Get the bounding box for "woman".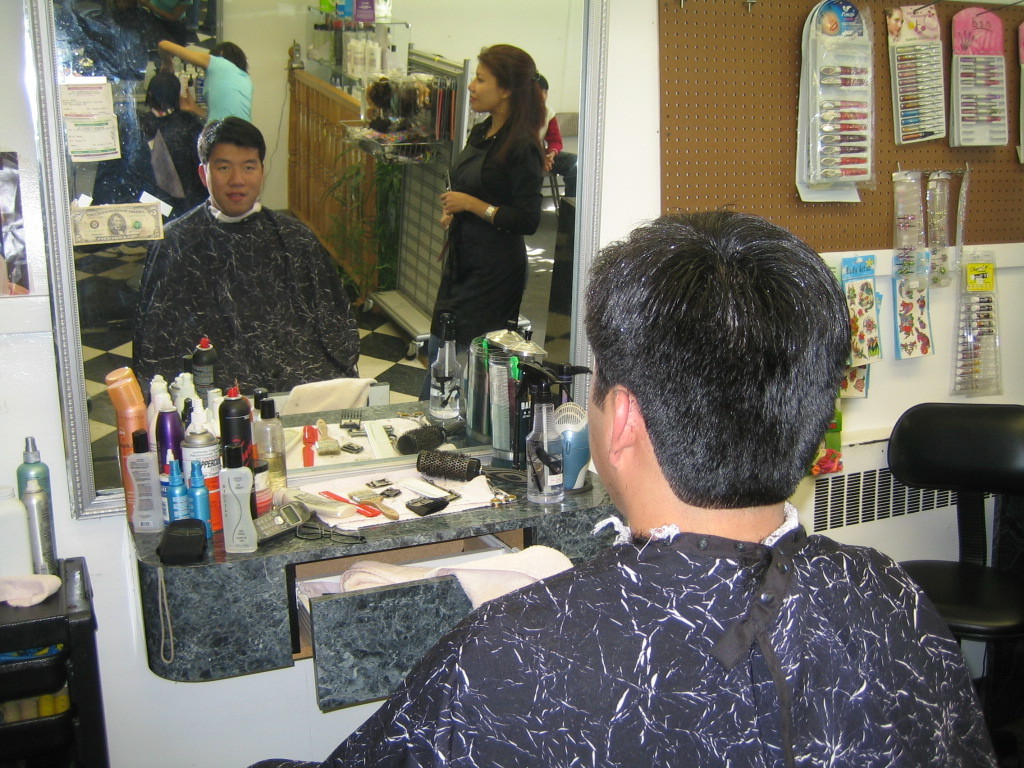
414, 53, 558, 400.
